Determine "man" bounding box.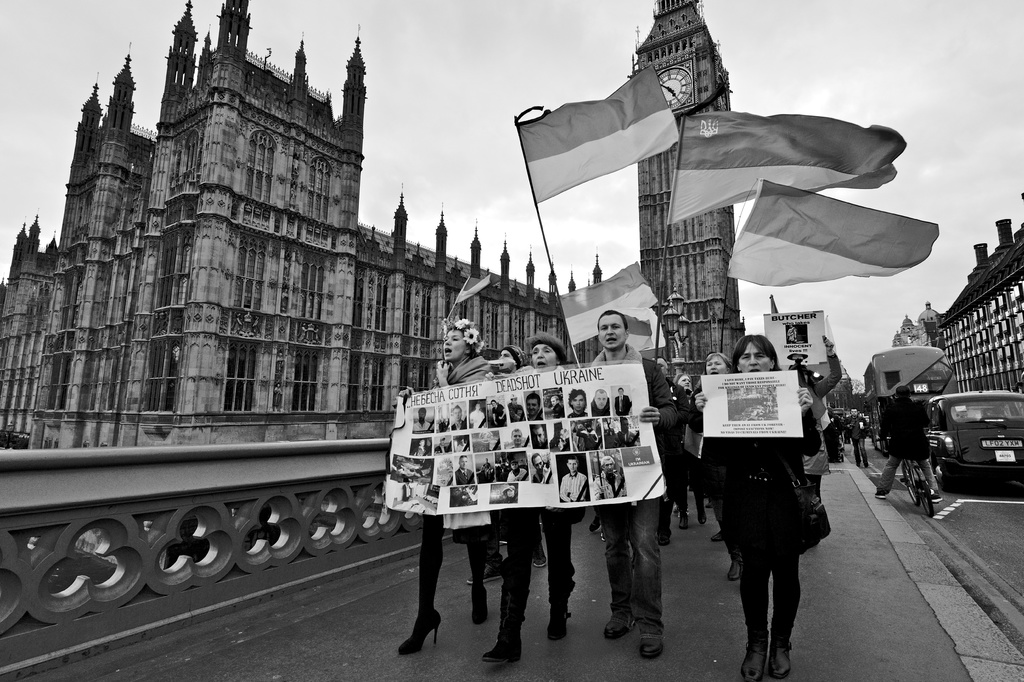
Determined: {"x1": 547, "y1": 395, "x2": 568, "y2": 418}.
